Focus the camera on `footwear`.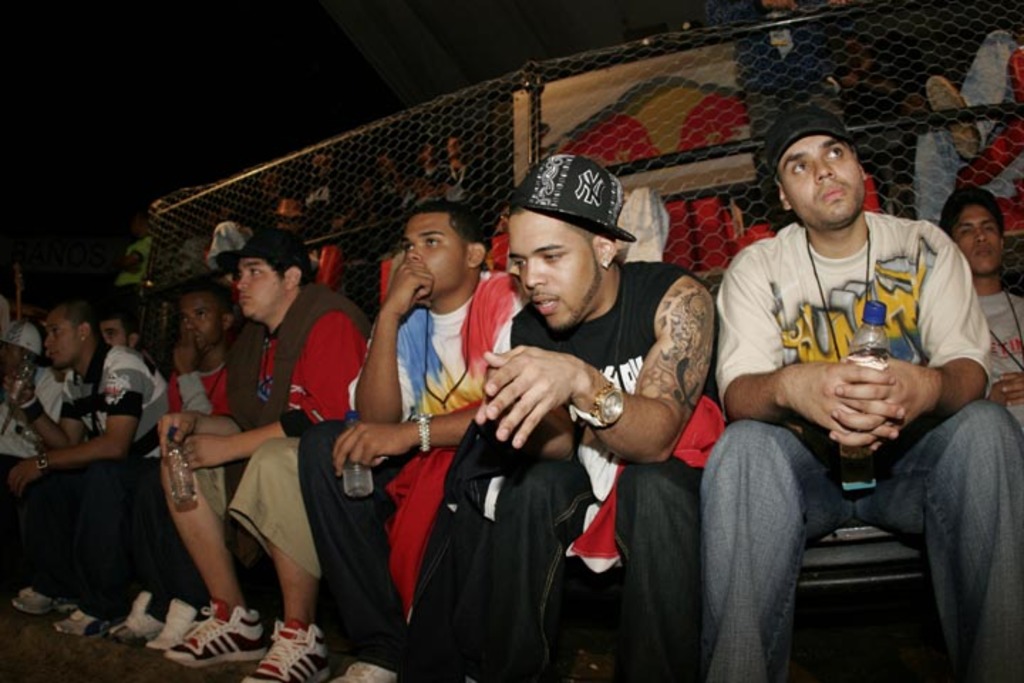
Focus region: 243,622,329,682.
